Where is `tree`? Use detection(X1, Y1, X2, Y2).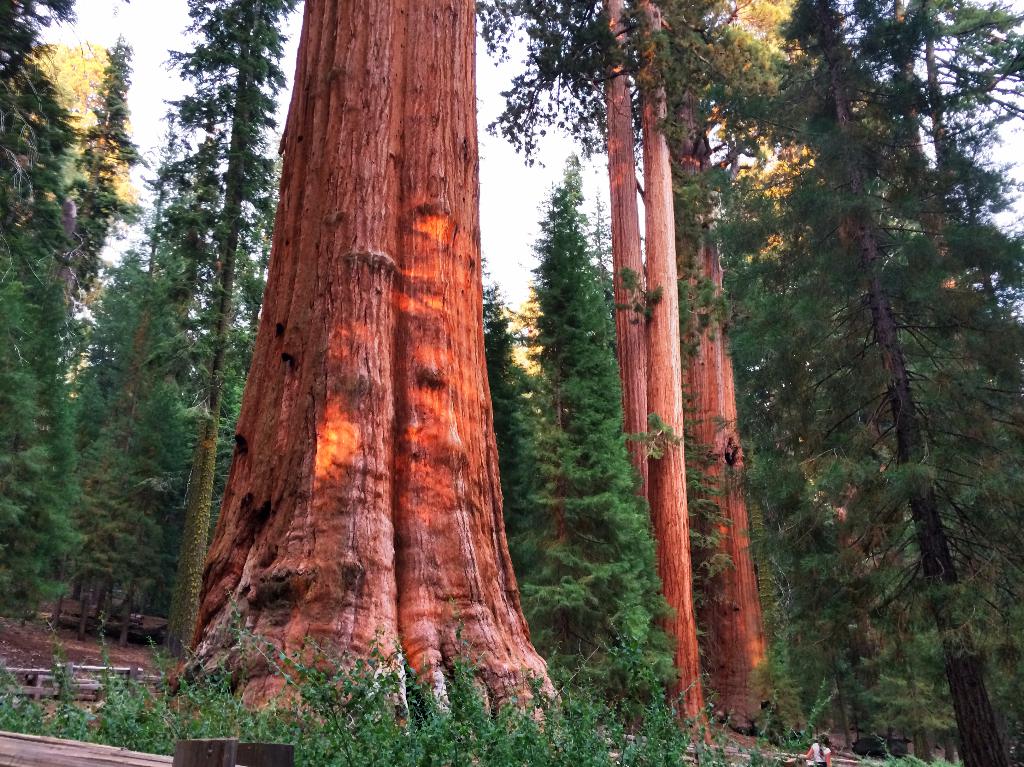
detection(163, 13, 577, 665).
